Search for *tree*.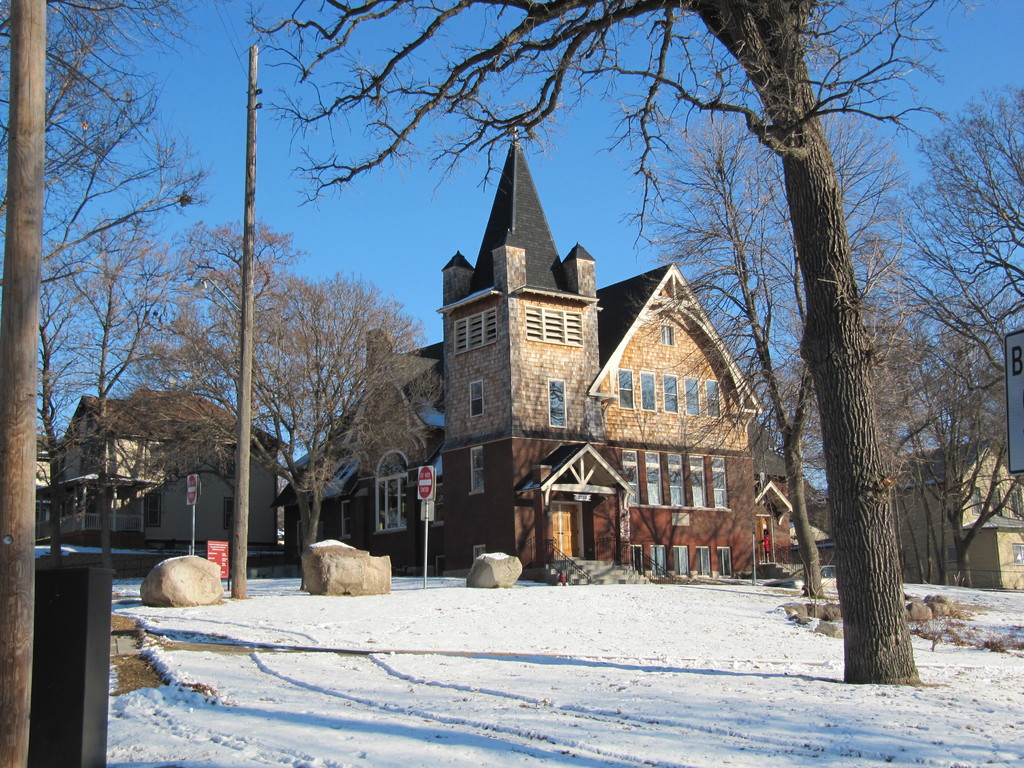
Found at {"left": 79, "top": 148, "right": 431, "bottom": 575}.
